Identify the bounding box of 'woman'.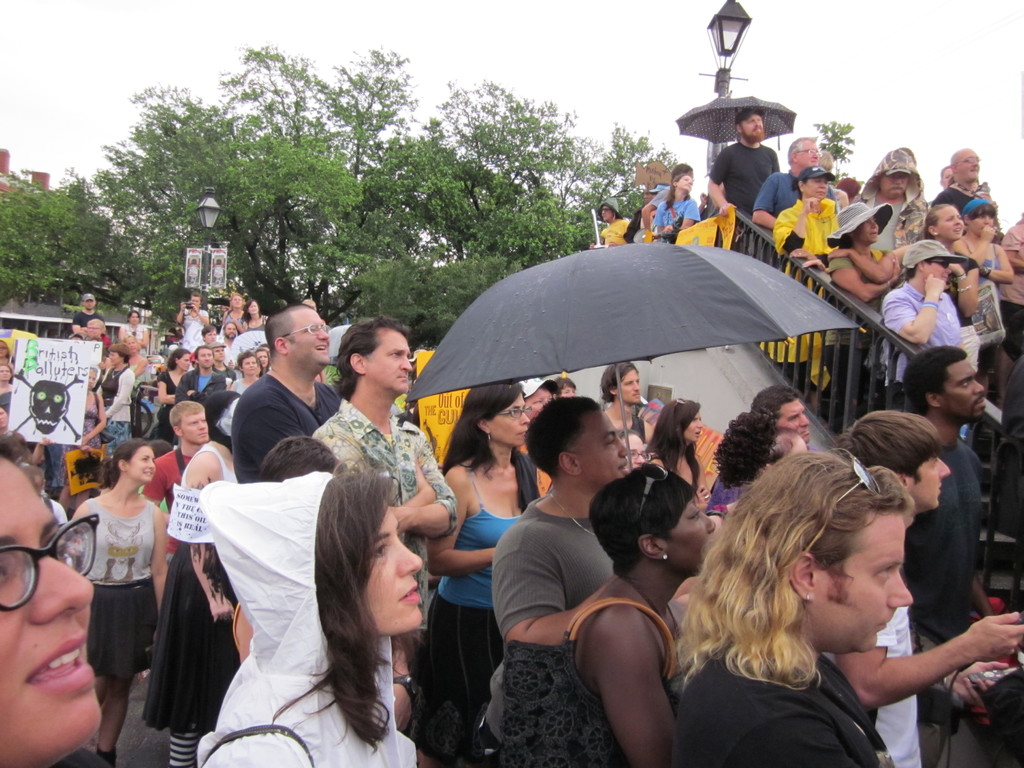
region(53, 367, 105, 484).
